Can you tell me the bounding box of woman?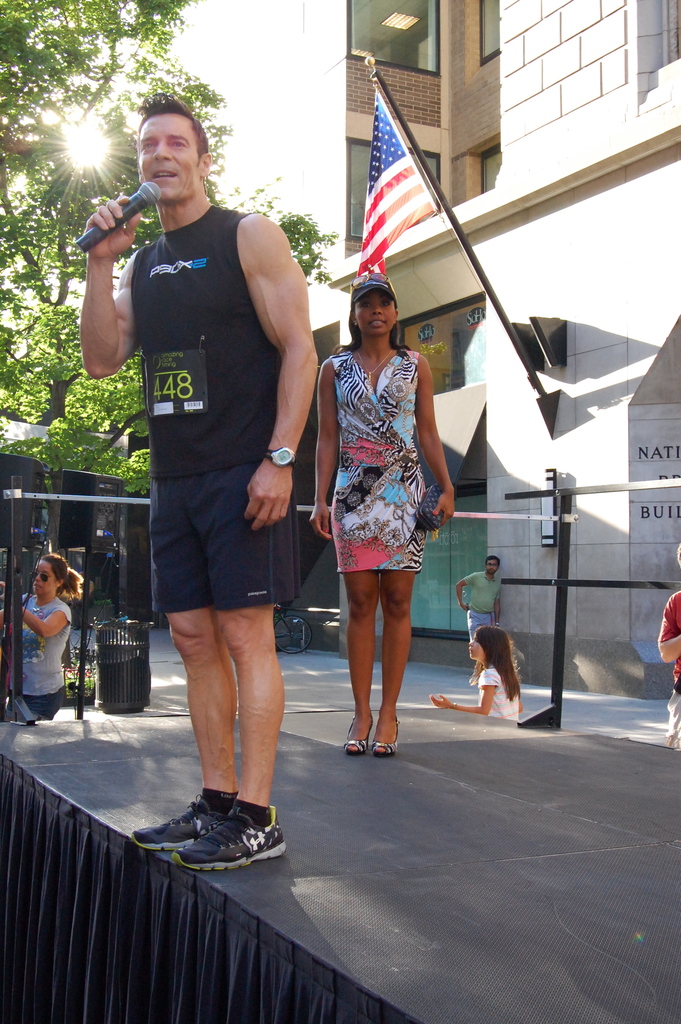
[309,260,453,751].
